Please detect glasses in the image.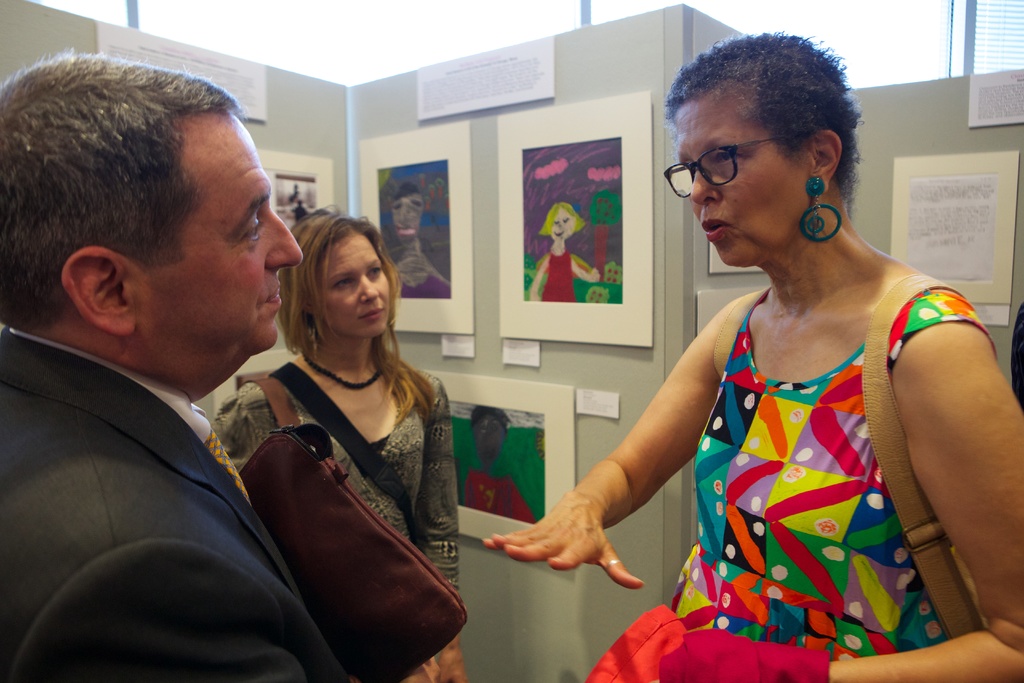
<bbox>661, 132, 788, 202</bbox>.
